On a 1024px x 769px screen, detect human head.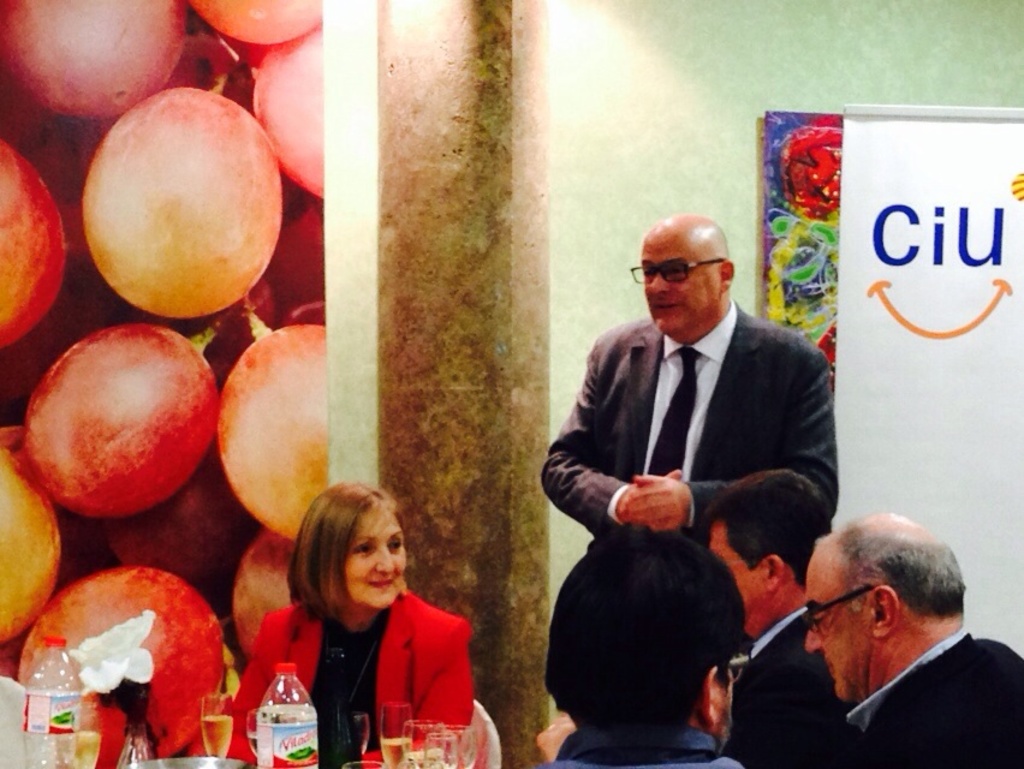
291,484,410,613.
